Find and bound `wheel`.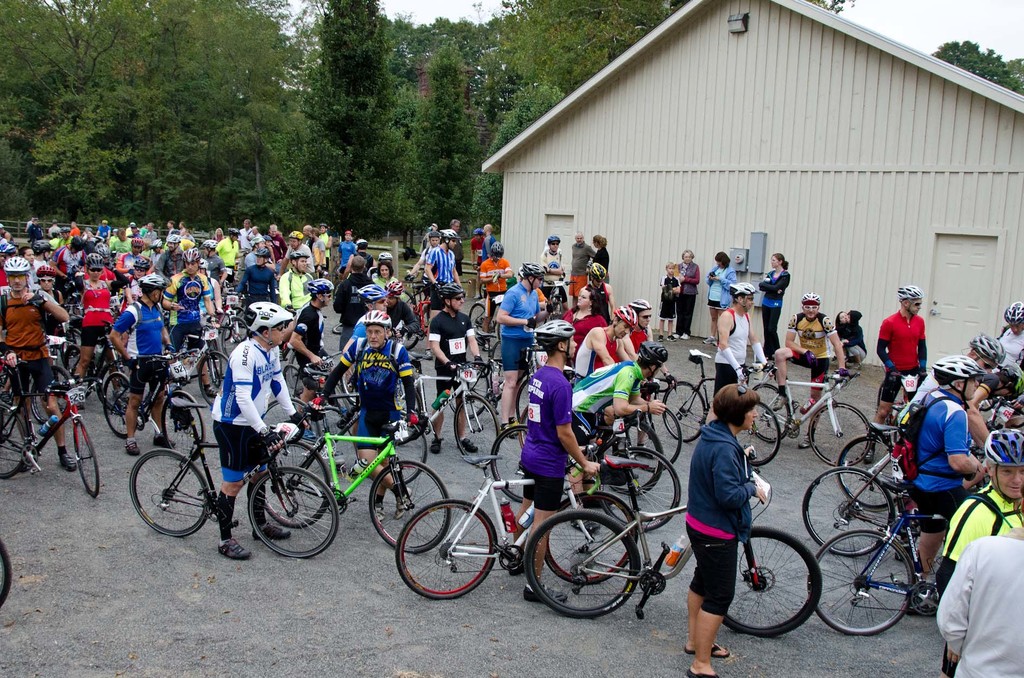
Bound: [left=811, top=401, right=872, bottom=467].
